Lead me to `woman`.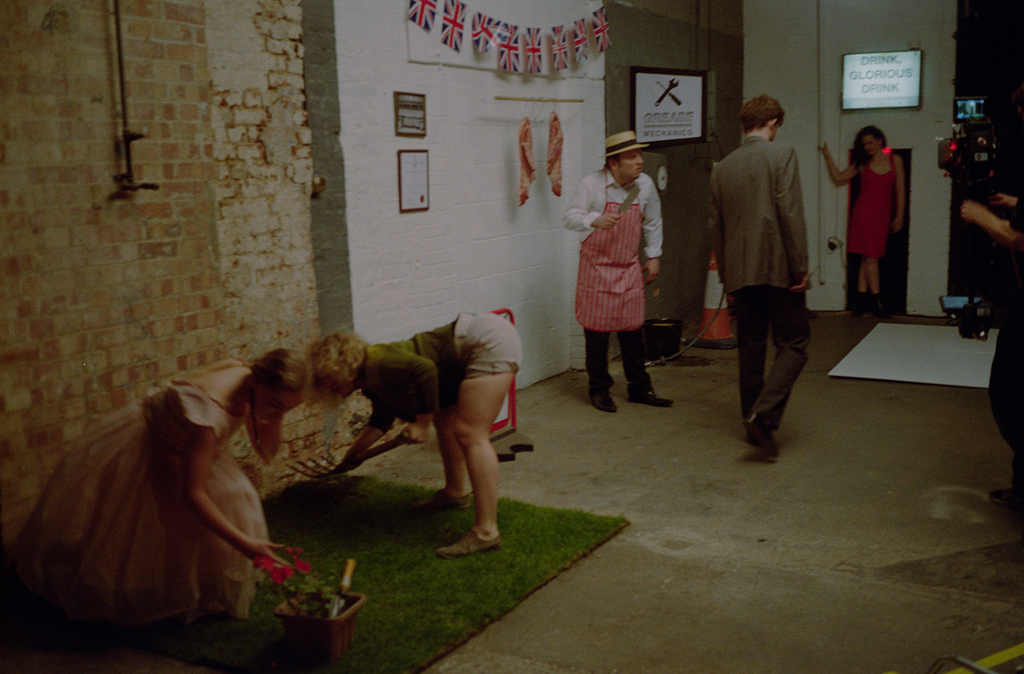
Lead to rect(16, 348, 309, 626).
